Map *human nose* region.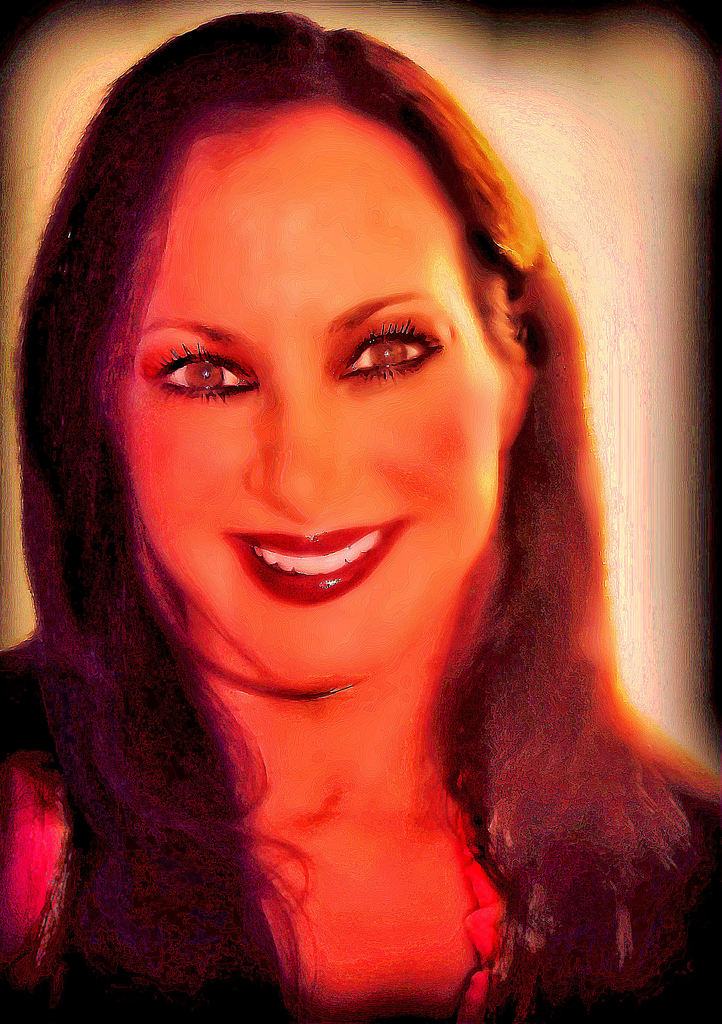
Mapped to BBox(236, 369, 360, 527).
